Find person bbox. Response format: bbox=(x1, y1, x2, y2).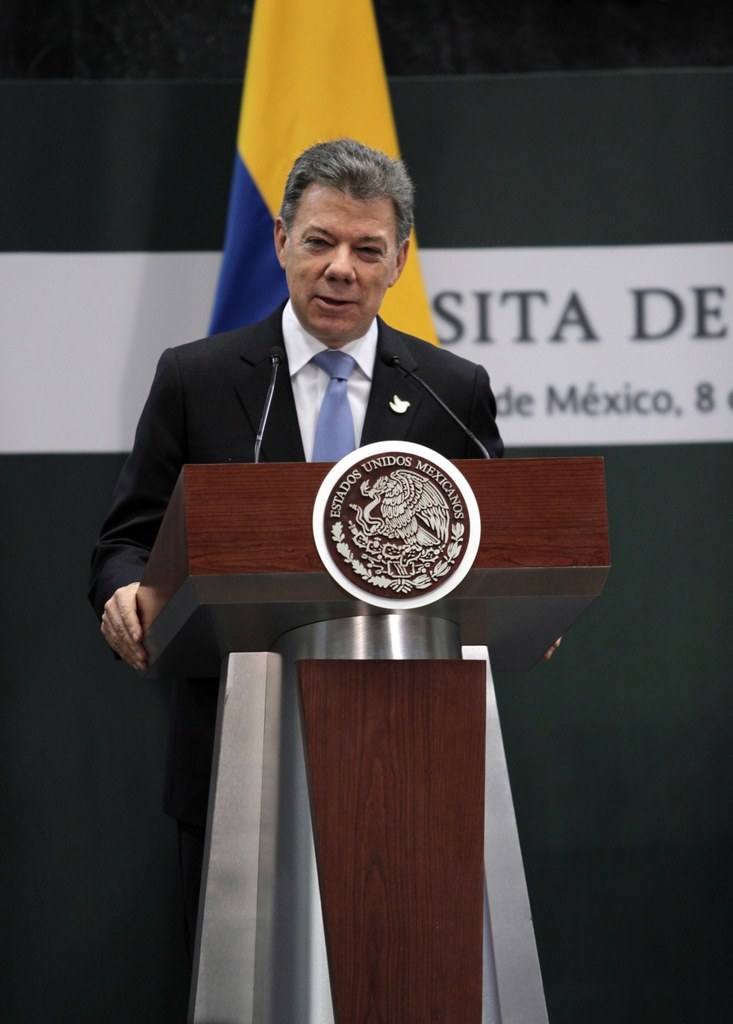
bbox=(103, 150, 539, 762).
